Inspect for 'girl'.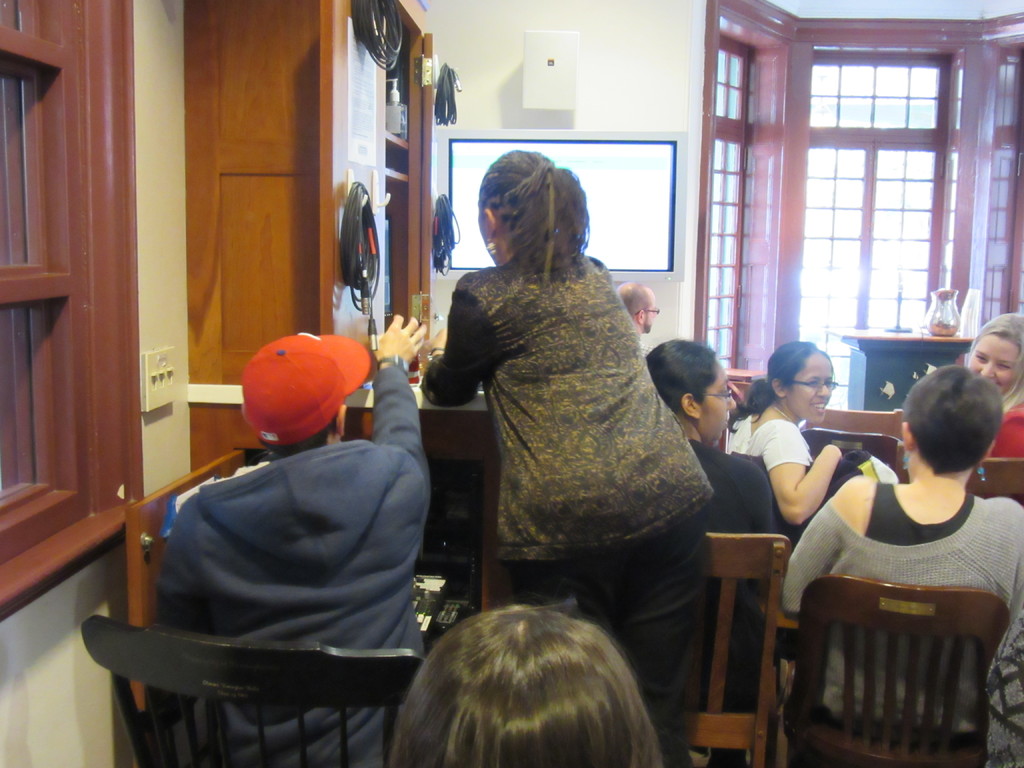
Inspection: select_region(967, 312, 1023, 506).
